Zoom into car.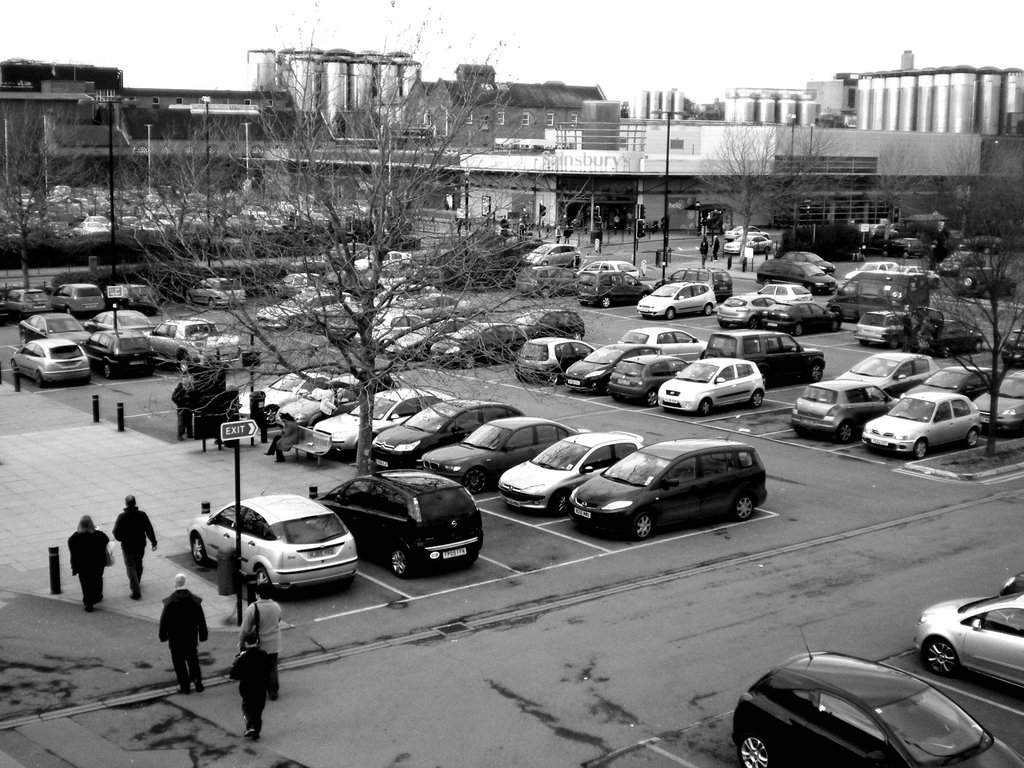
Zoom target: box=[580, 263, 636, 278].
